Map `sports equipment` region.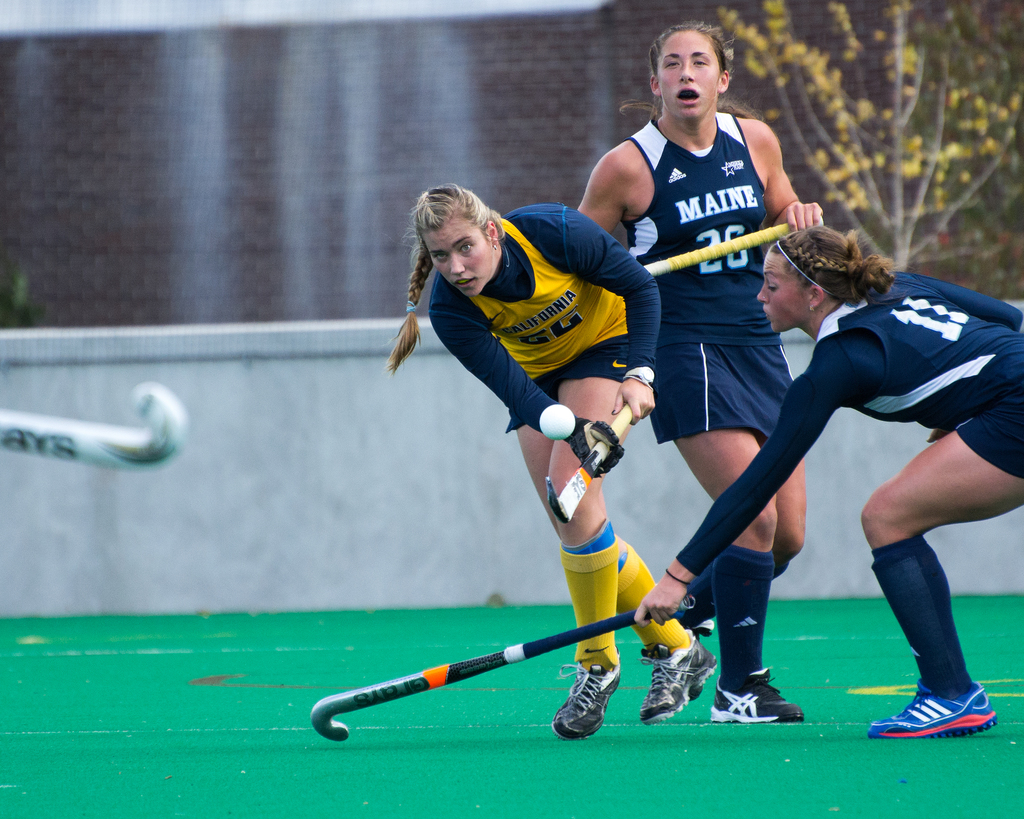
Mapped to [left=0, top=381, right=188, bottom=473].
